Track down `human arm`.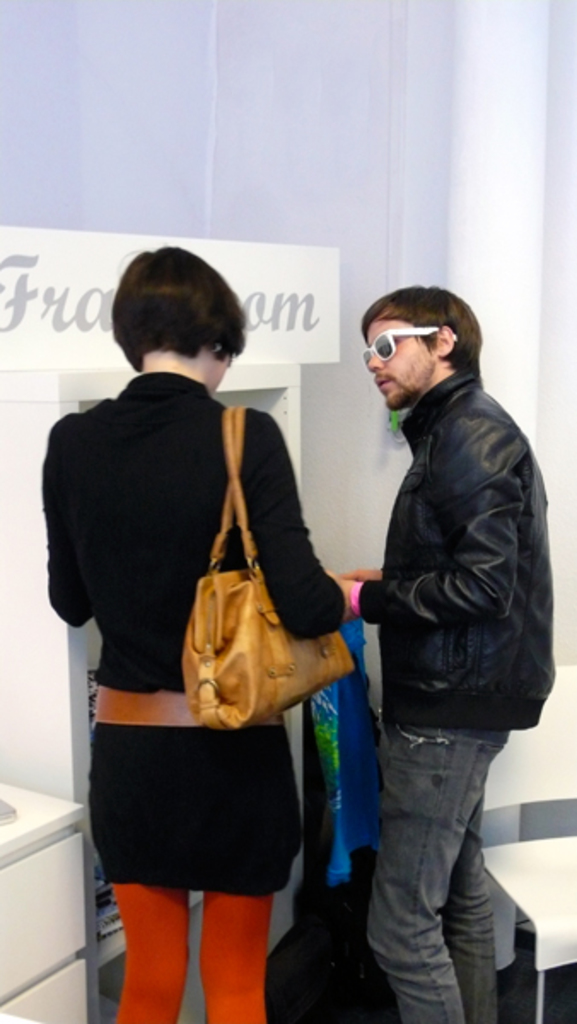
Tracked to detection(338, 563, 381, 584).
